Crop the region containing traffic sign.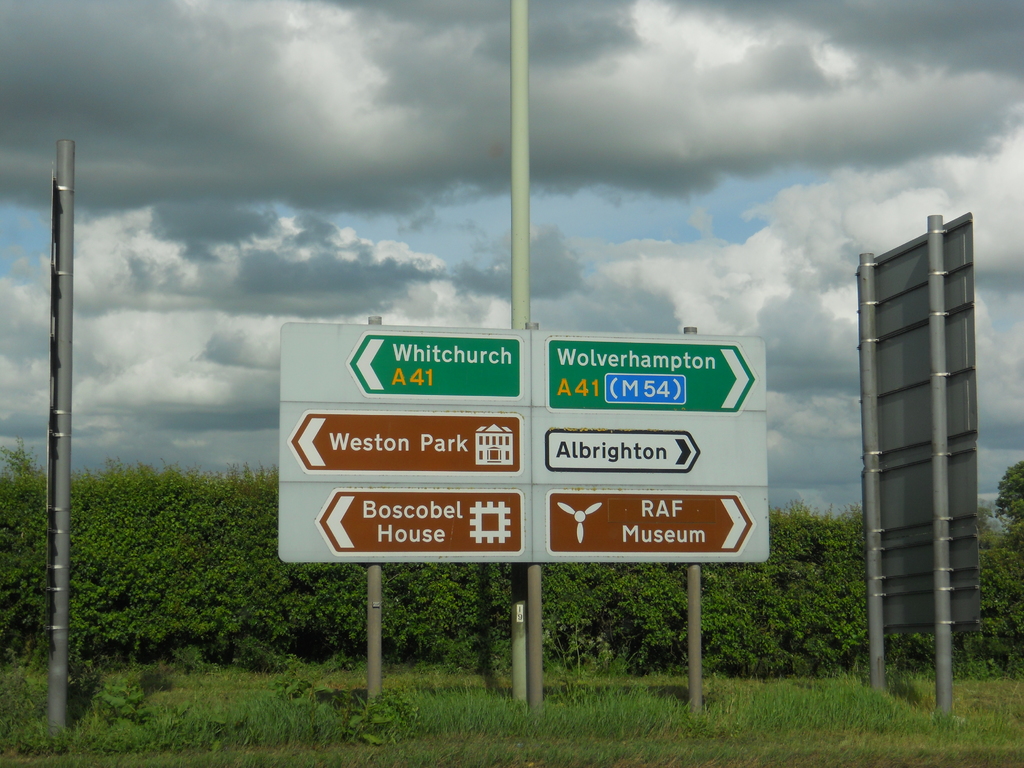
Crop region: x1=278 y1=327 x2=773 y2=566.
